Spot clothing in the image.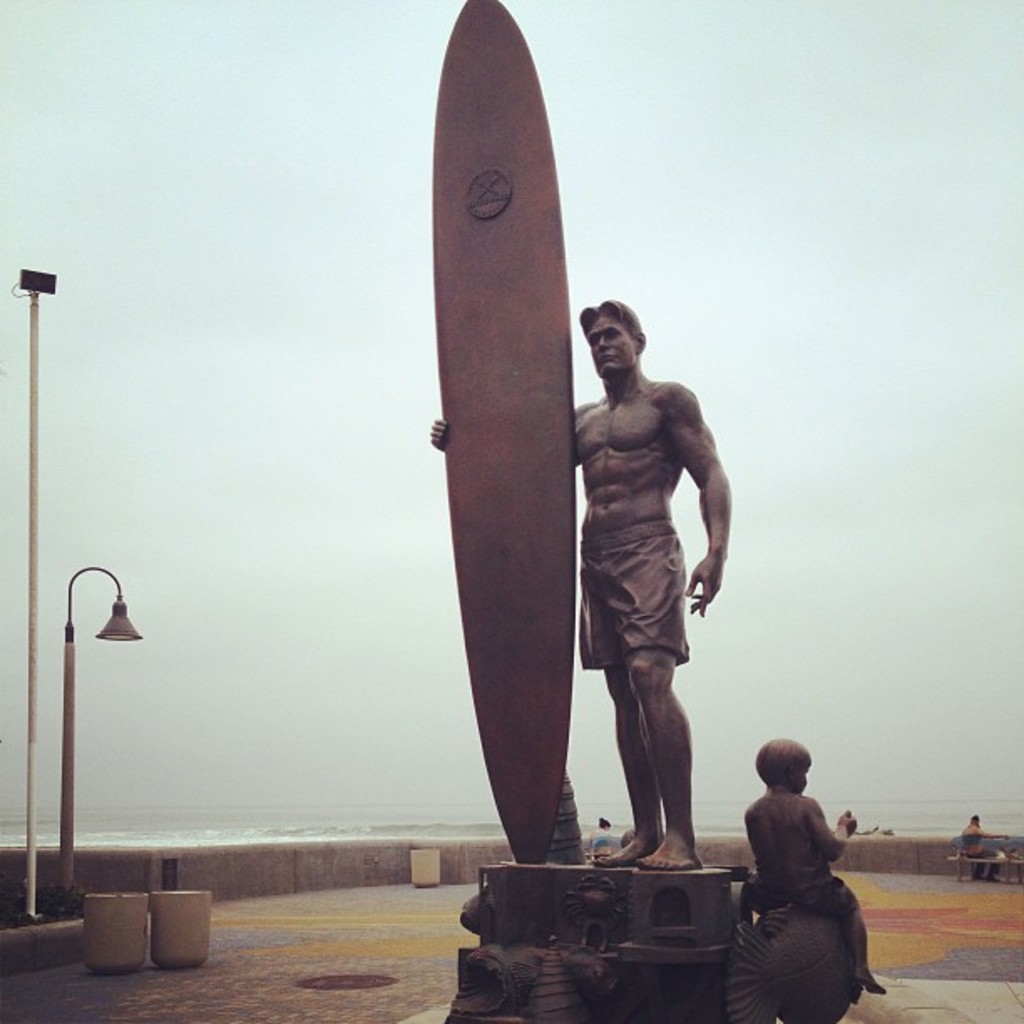
clothing found at [x1=746, y1=878, x2=860, y2=925].
